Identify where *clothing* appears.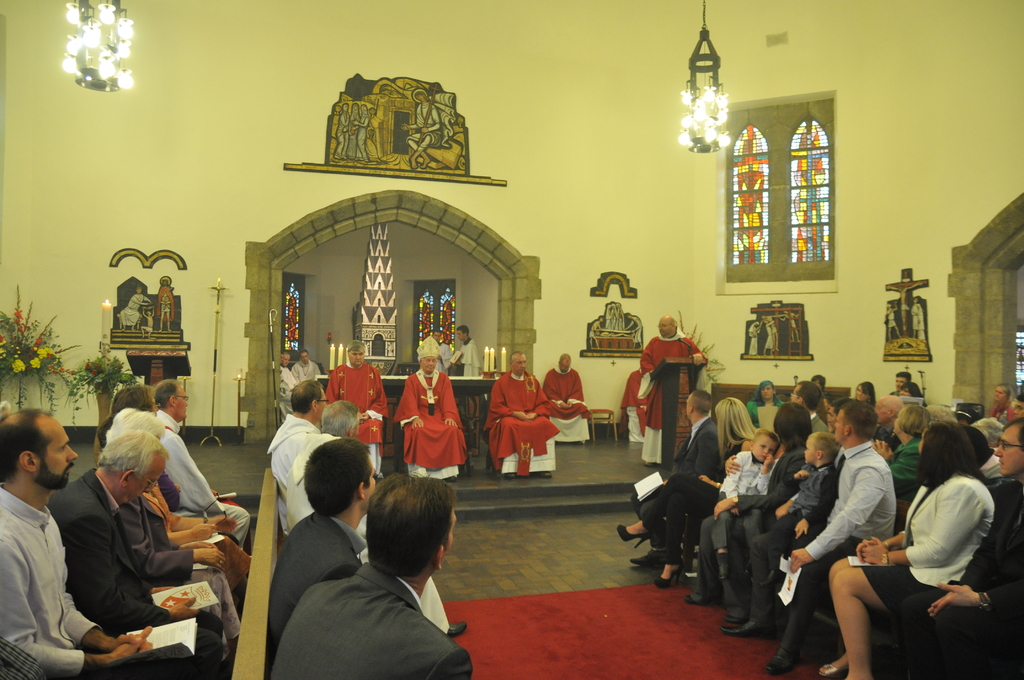
Appears at BBox(295, 359, 320, 389).
